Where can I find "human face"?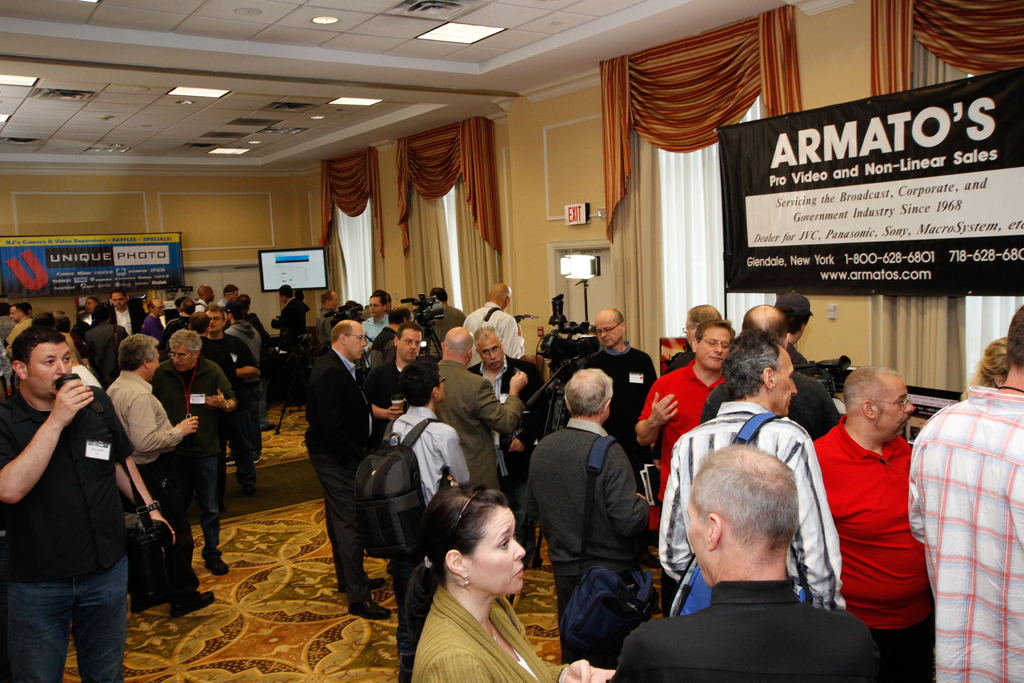
You can find it at bbox(364, 286, 390, 317).
